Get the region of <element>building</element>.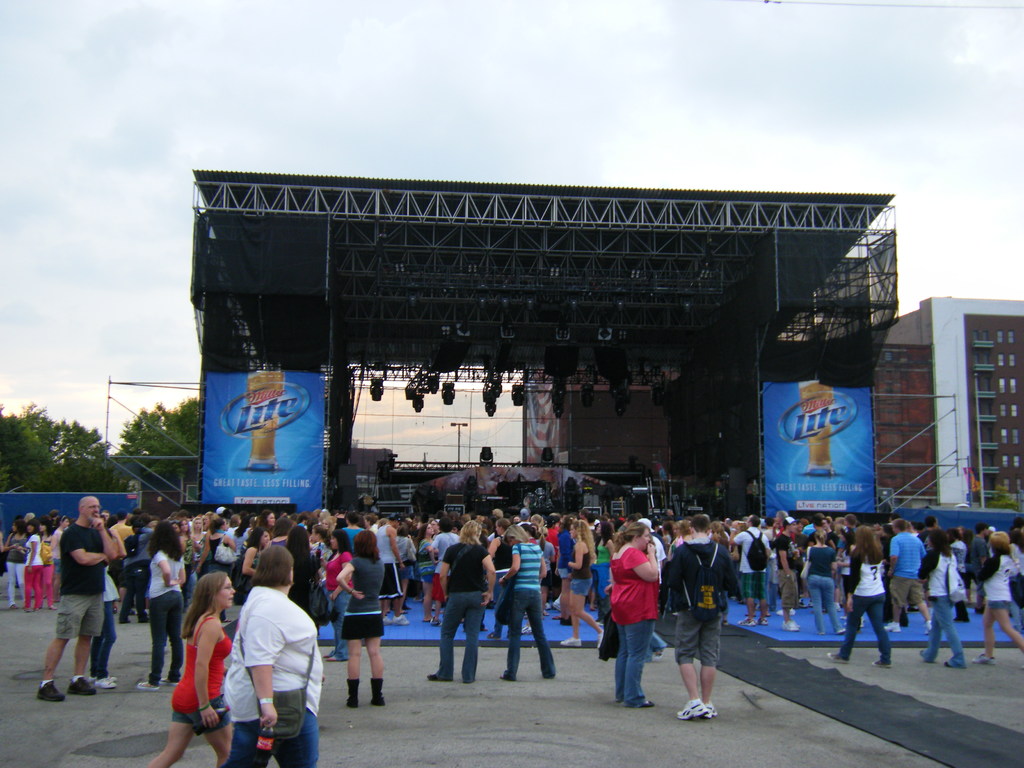
left=382, top=467, right=468, bottom=532.
